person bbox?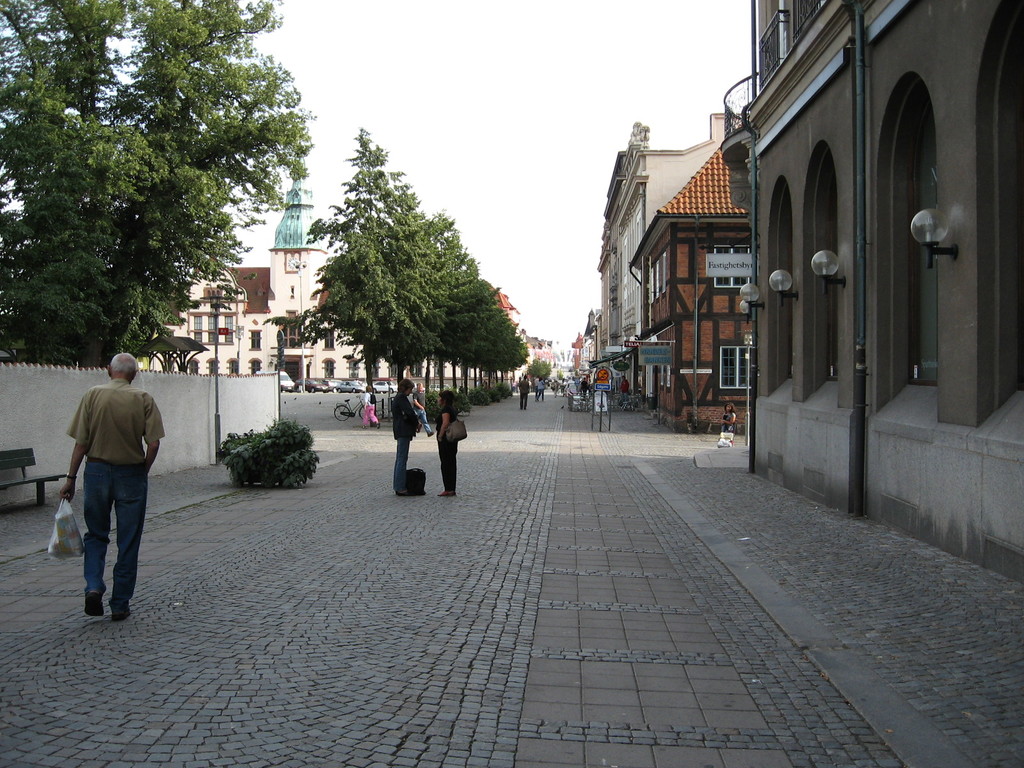
box=[433, 388, 456, 494]
